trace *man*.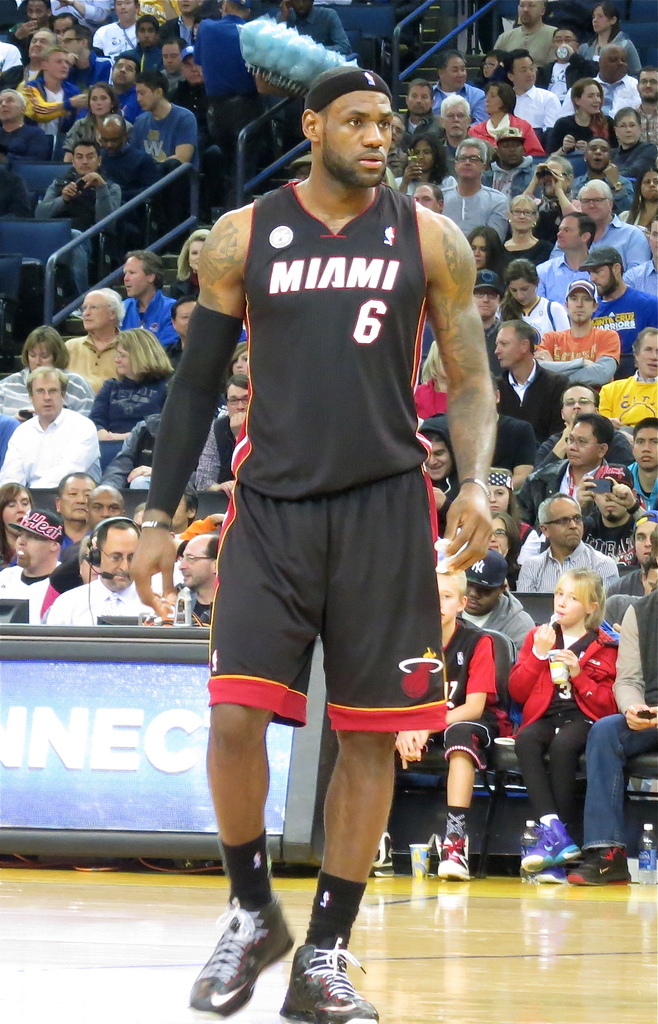
Traced to pyautogui.locateOnScreen(166, 47, 506, 947).
